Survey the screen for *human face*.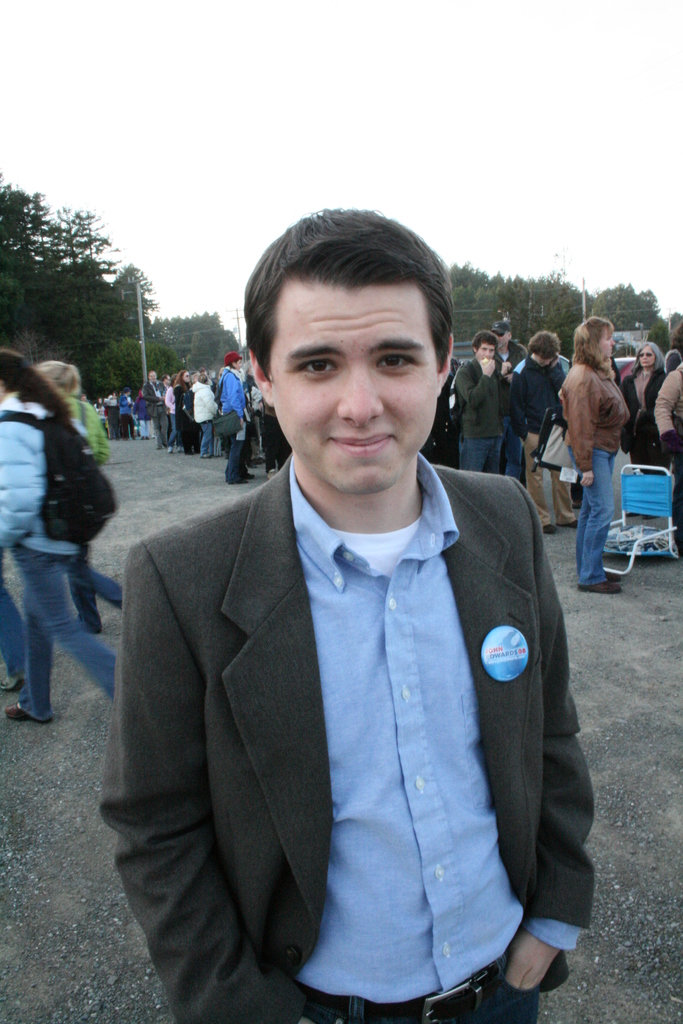
Survey found: [x1=231, y1=357, x2=243, y2=370].
